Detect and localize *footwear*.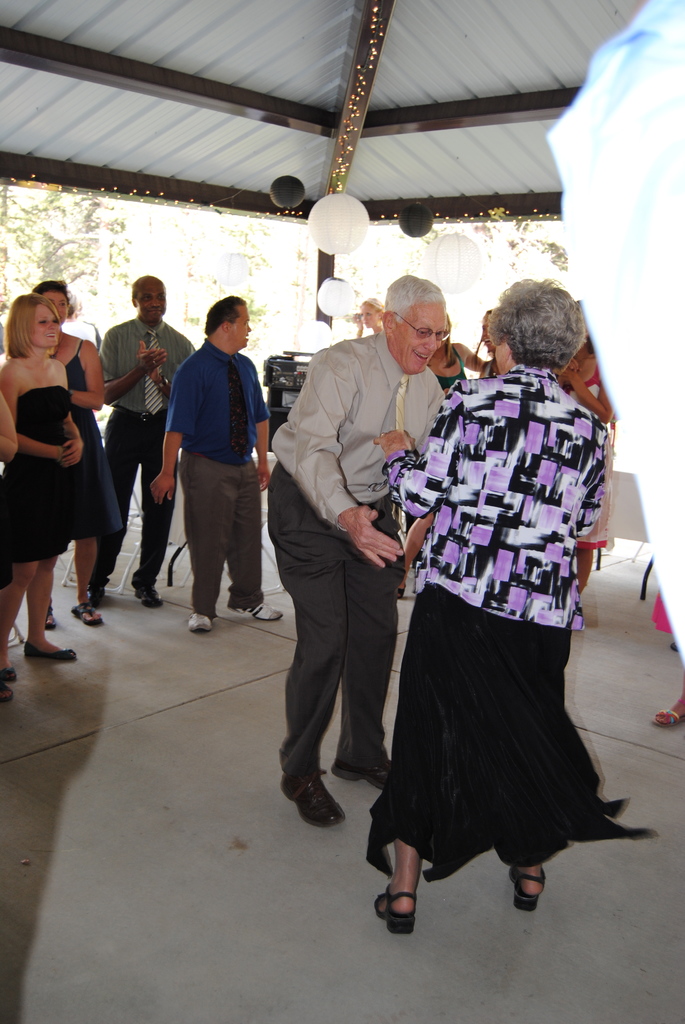
Localized at Rect(508, 861, 547, 910).
